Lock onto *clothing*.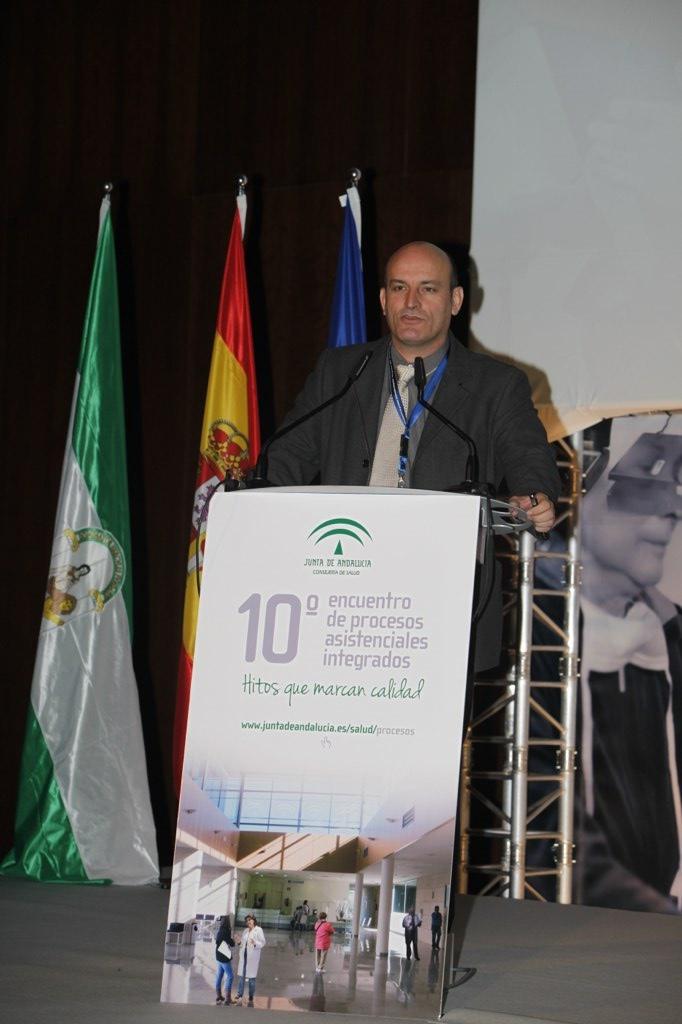
Locked: 215, 923, 235, 998.
